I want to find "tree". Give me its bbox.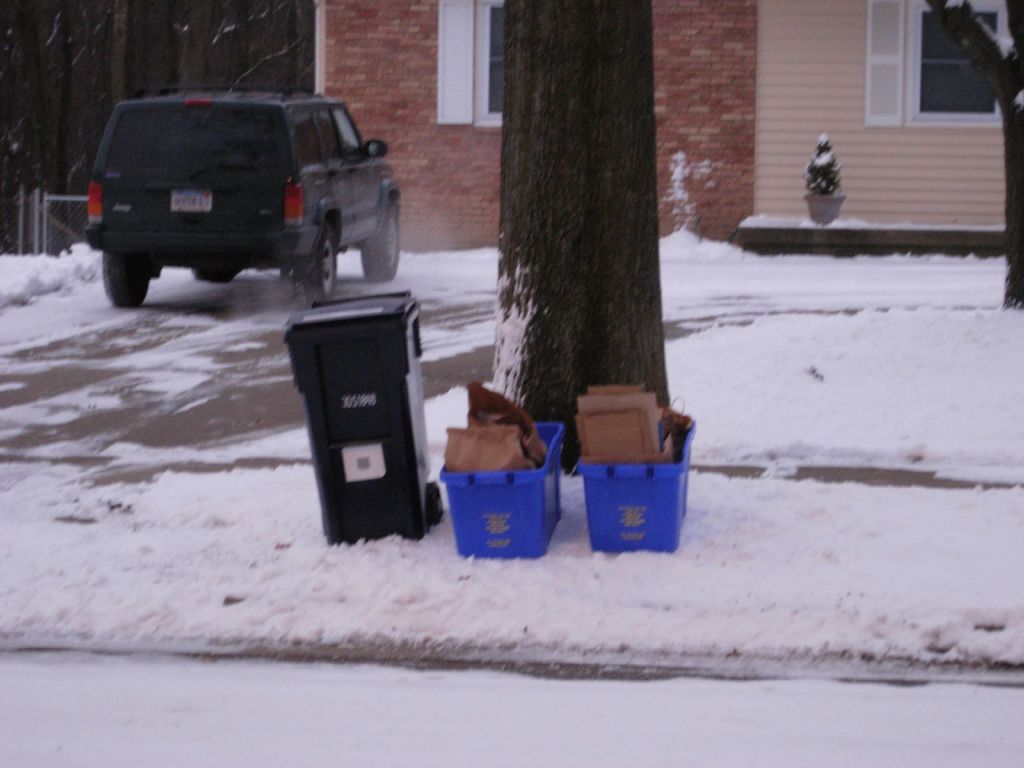
pyautogui.locateOnScreen(452, 26, 713, 410).
